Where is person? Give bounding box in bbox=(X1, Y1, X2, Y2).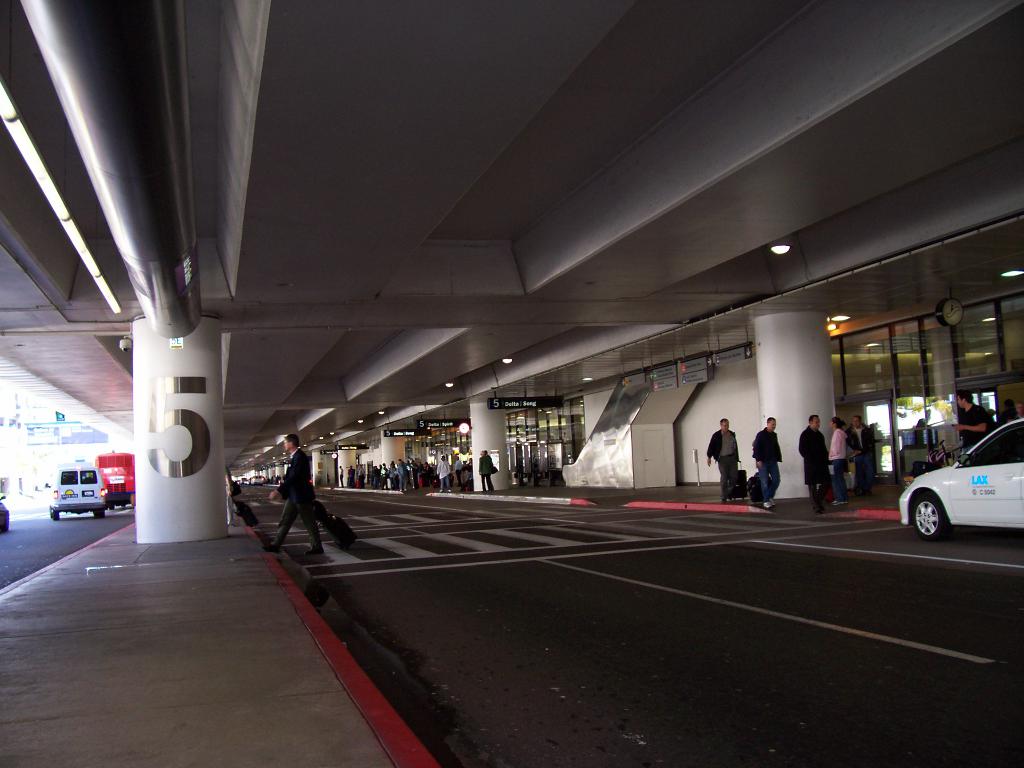
bbox=(461, 458, 470, 488).
